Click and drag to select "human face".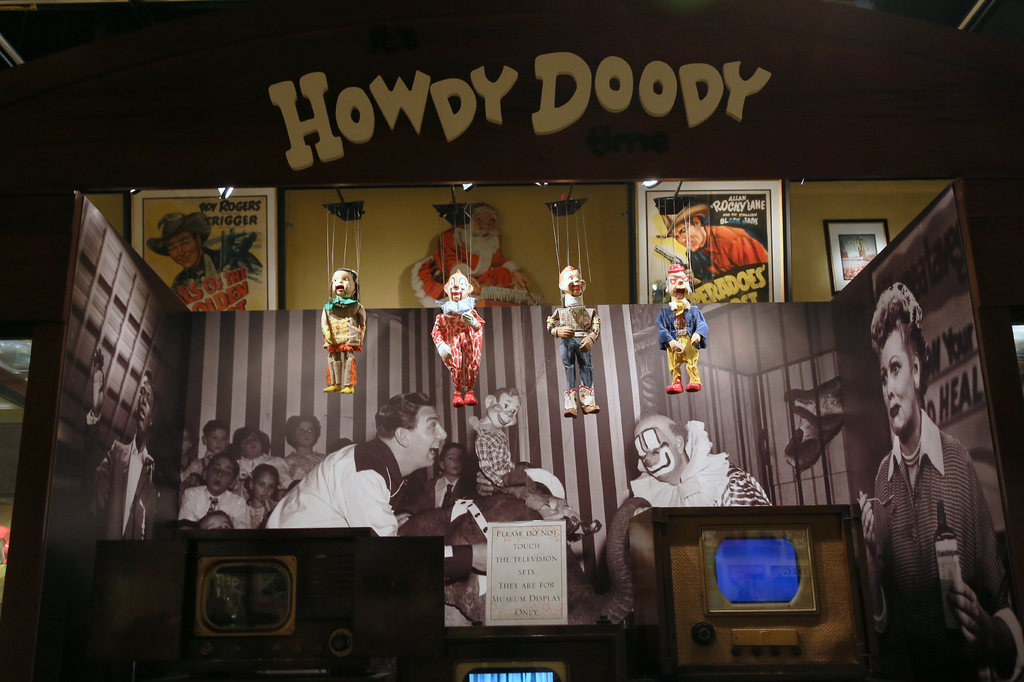
Selection: <box>491,393,521,430</box>.
